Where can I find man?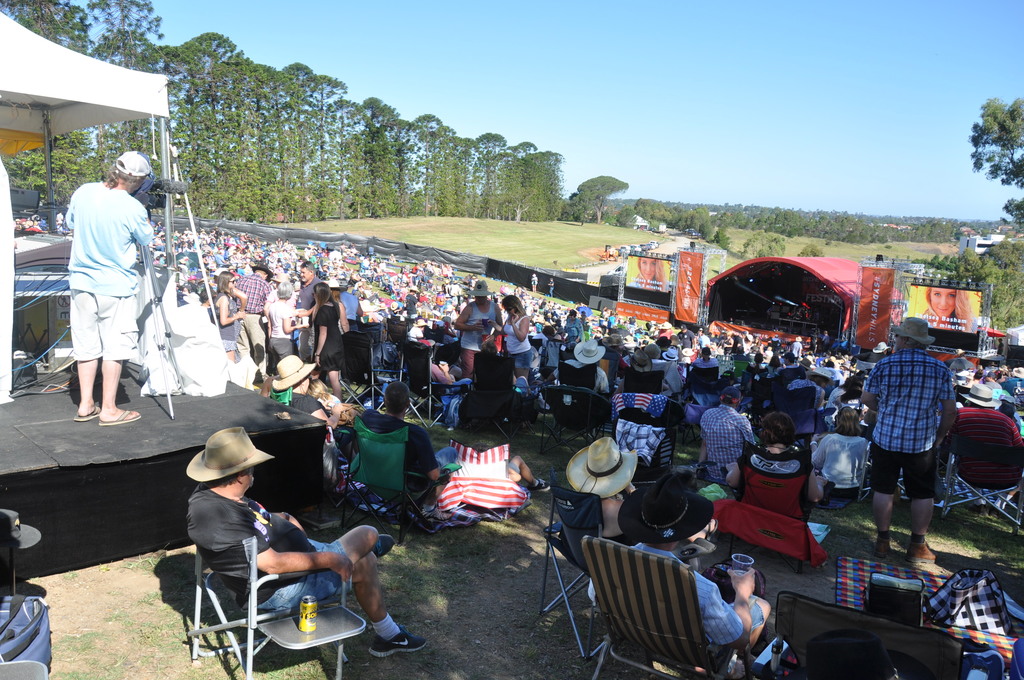
You can find it at 52, 142, 159, 438.
